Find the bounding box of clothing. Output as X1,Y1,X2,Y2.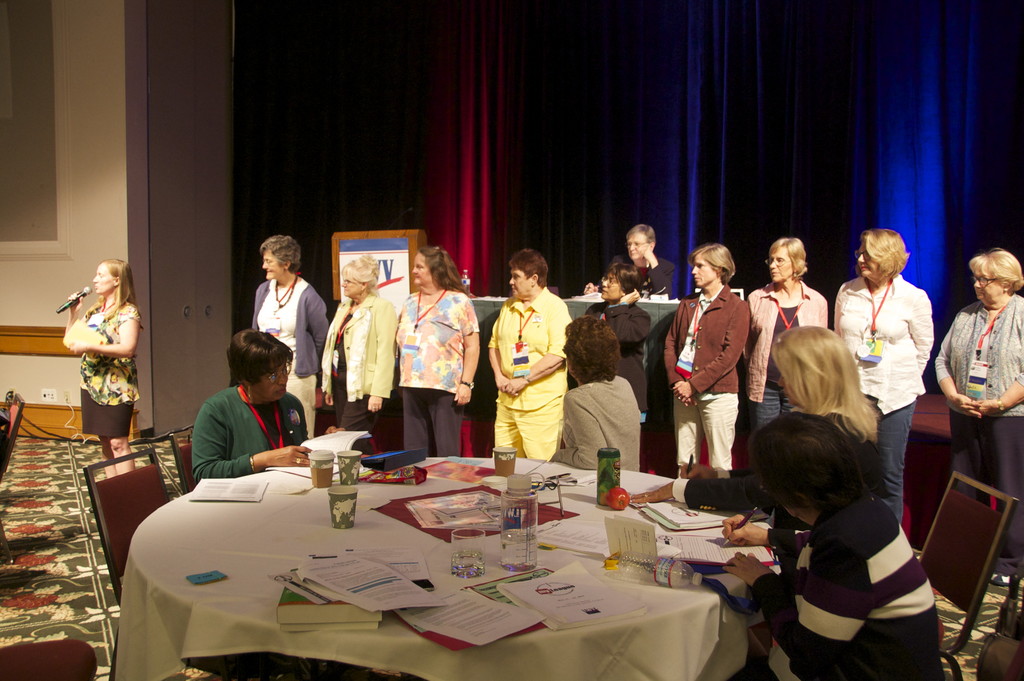
726,484,943,680.
